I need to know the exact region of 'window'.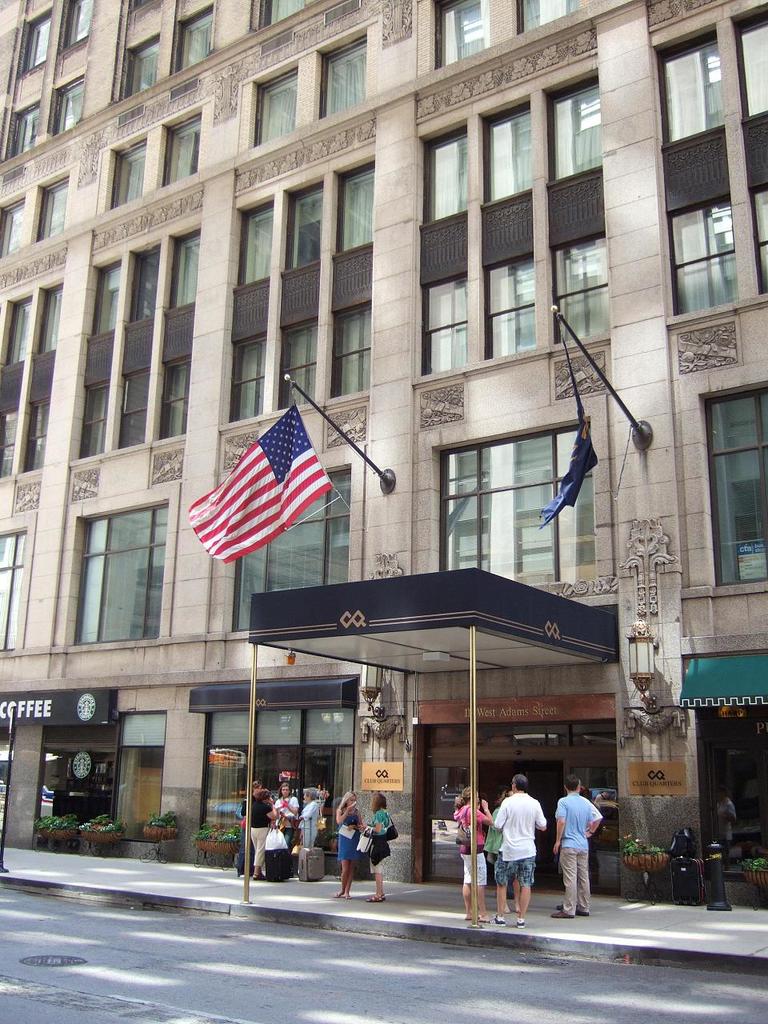
Region: x1=100 y1=130 x2=147 y2=215.
